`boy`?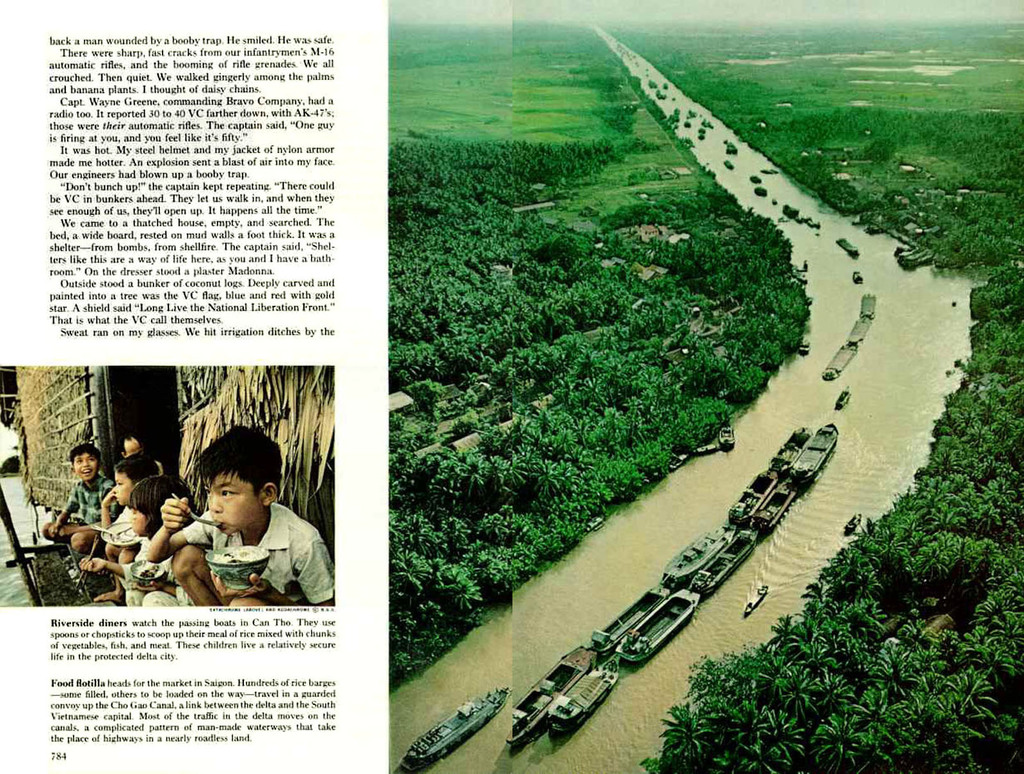
(x1=144, y1=422, x2=339, y2=610)
